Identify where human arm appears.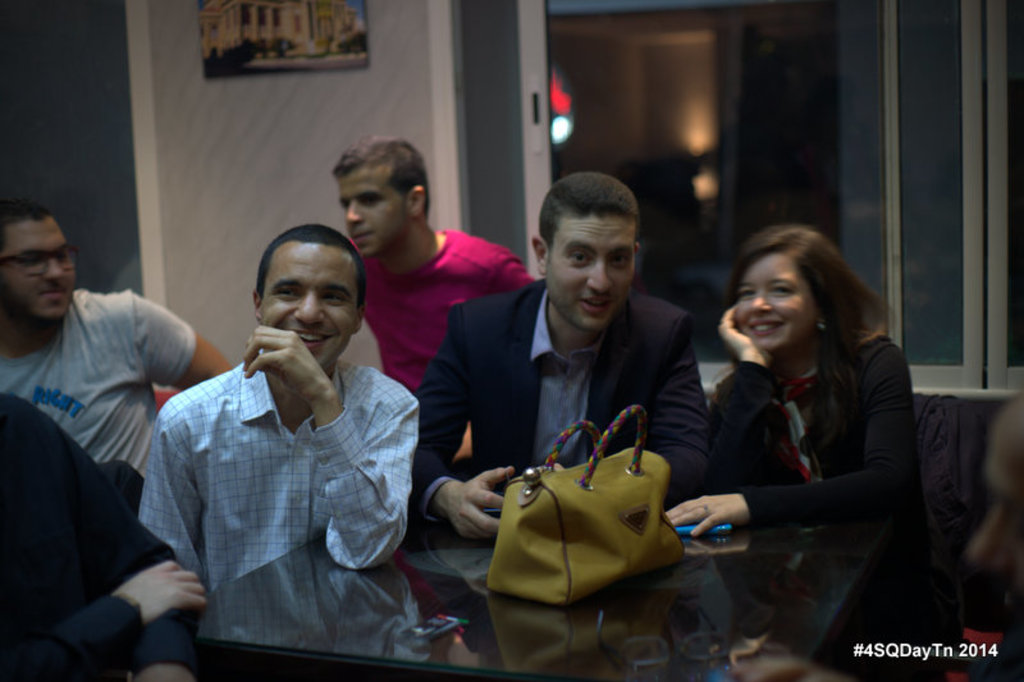
Appears at Rect(412, 310, 515, 546).
